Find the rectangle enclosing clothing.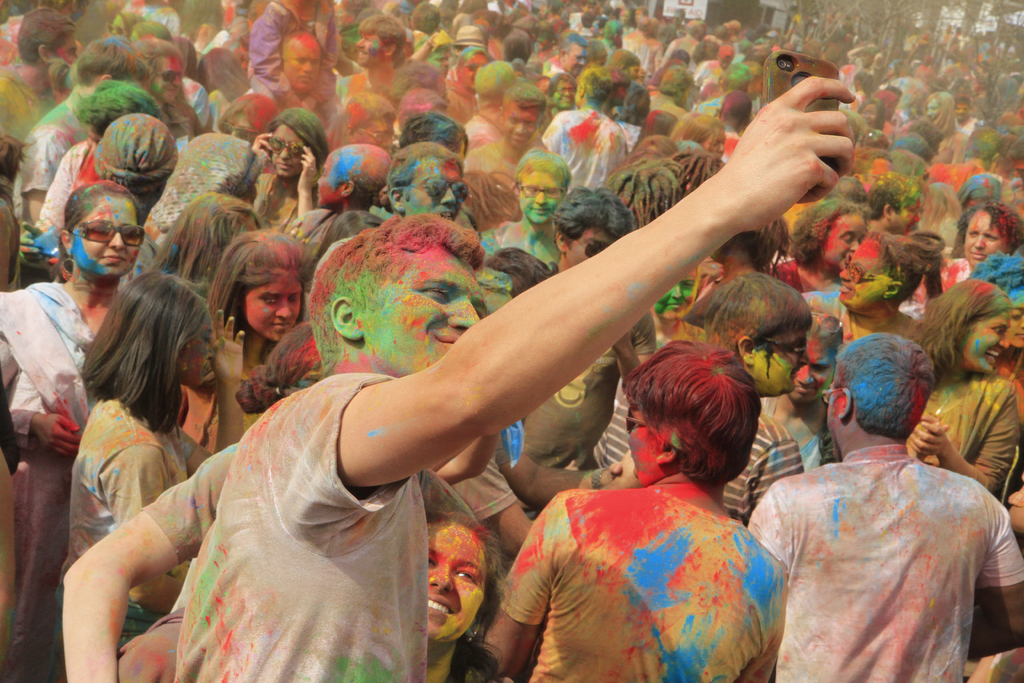
(x1=0, y1=276, x2=108, y2=682).
